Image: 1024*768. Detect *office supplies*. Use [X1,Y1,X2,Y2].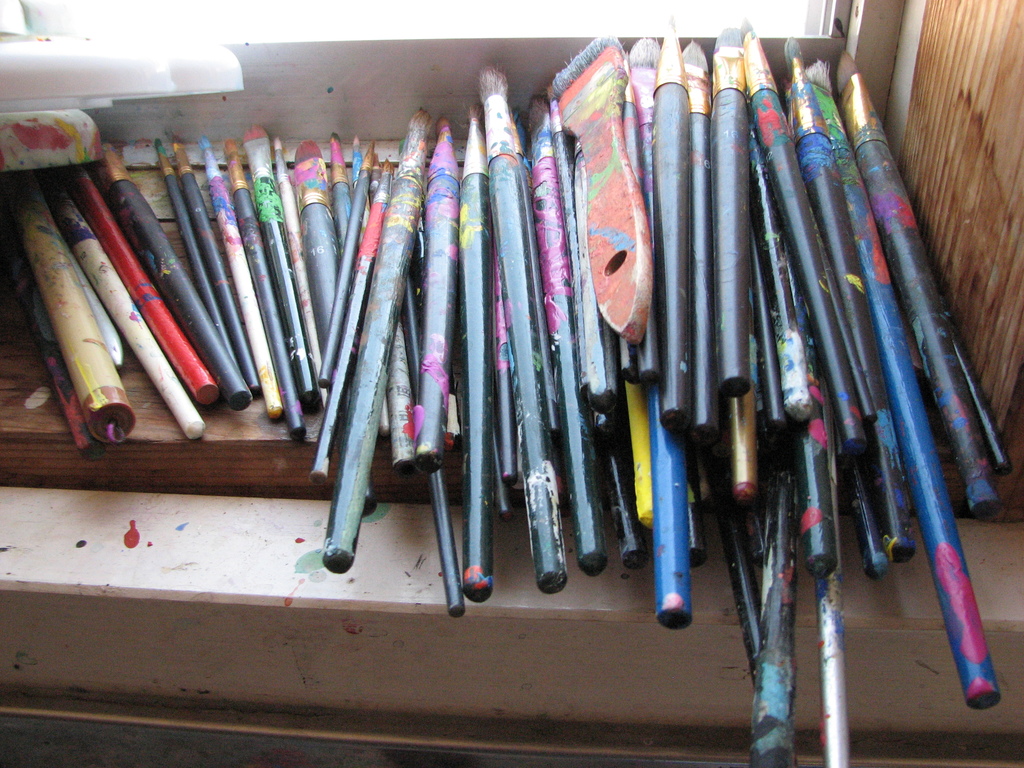
[793,56,912,524].
